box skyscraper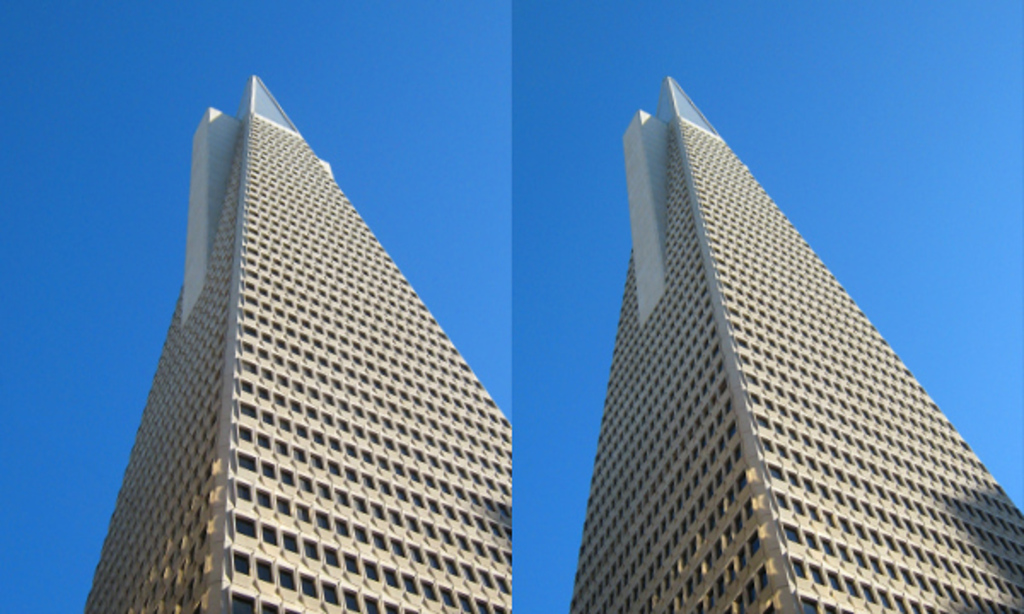
<region>563, 65, 1022, 612</region>
